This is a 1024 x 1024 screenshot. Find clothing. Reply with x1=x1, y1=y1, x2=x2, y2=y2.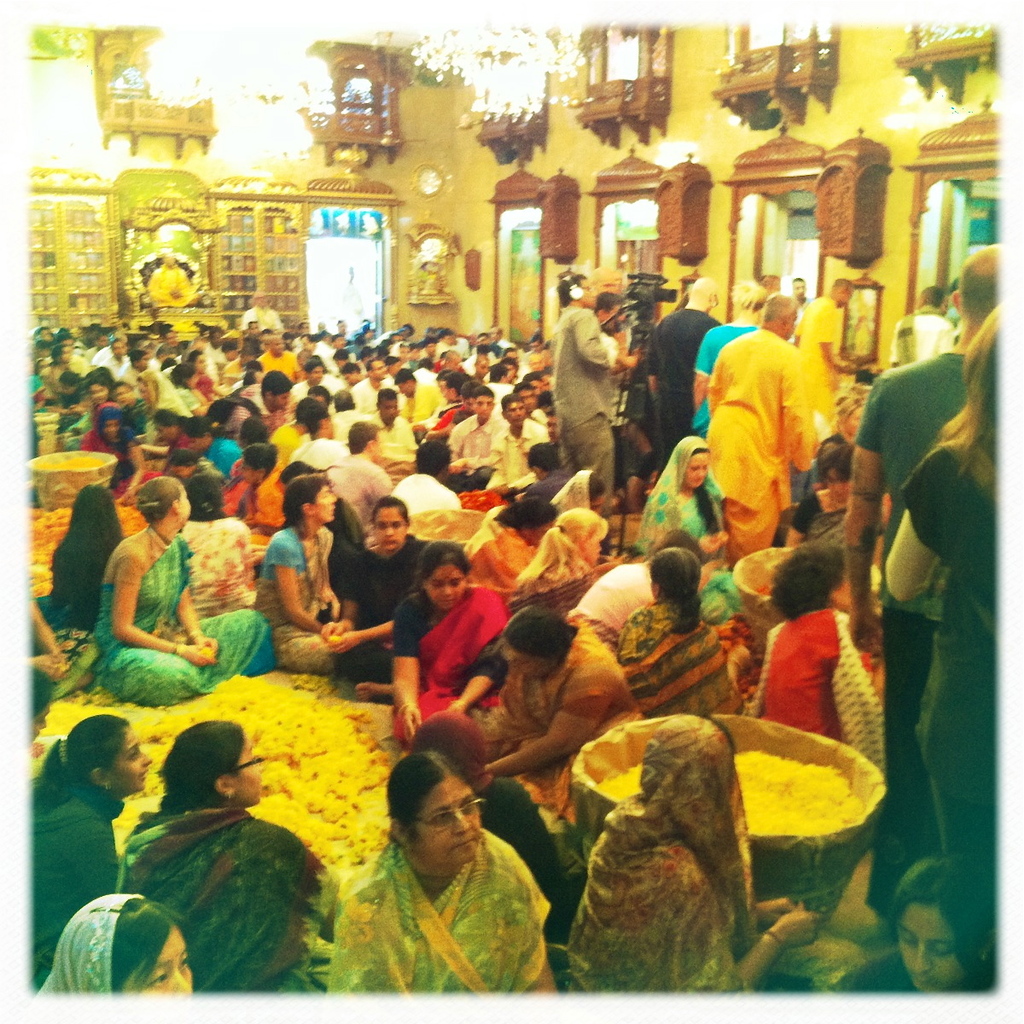
x1=637, y1=438, x2=738, y2=623.
